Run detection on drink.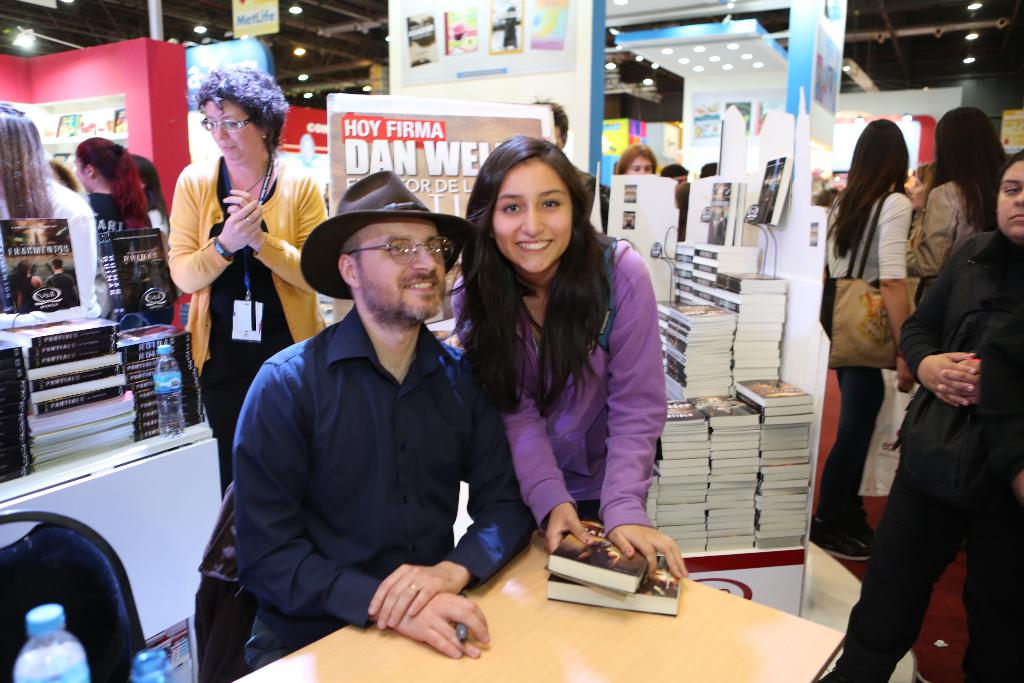
Result: detection(152, 343, 185, 442).
